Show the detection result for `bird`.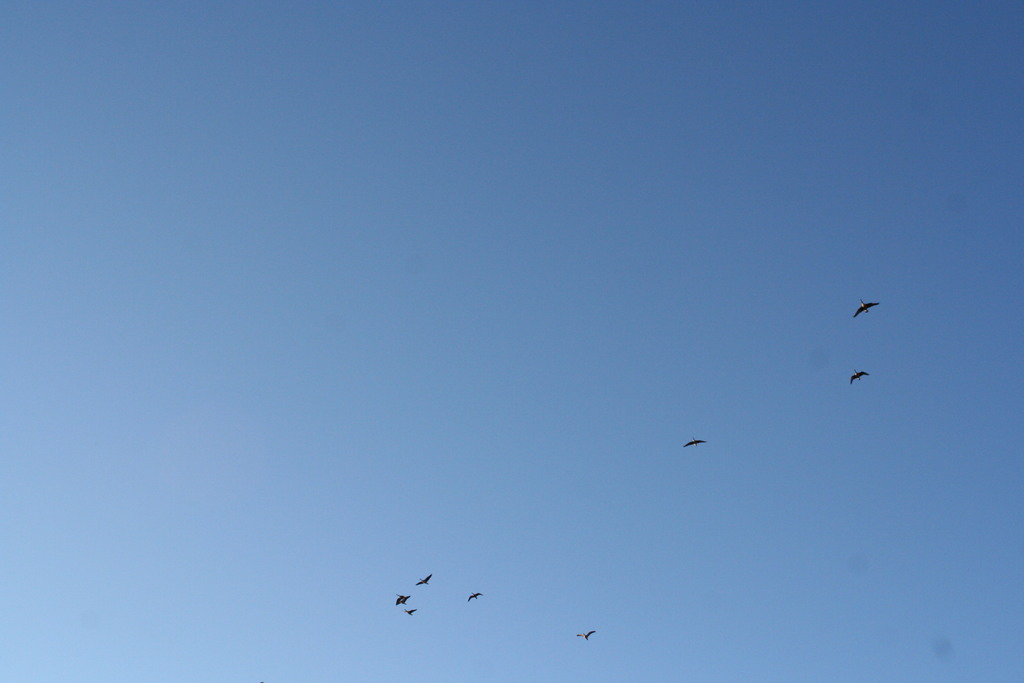
{"left": 465, "top": 588, "right": 484, "bottom": 604}.
